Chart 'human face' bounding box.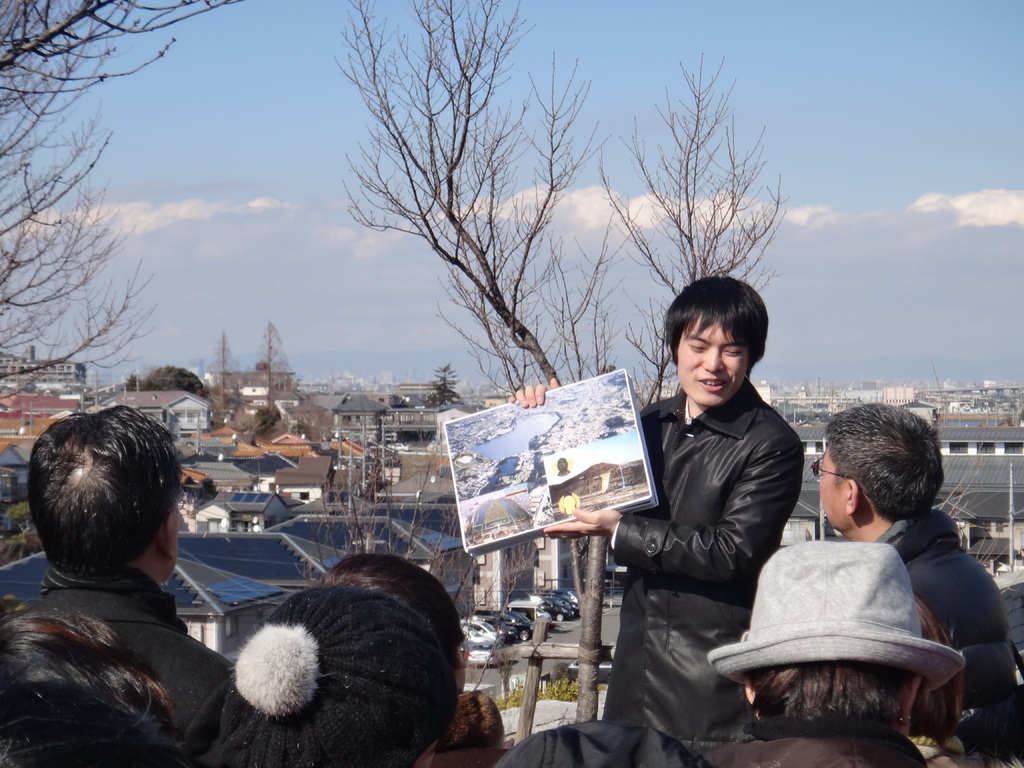
Charted: (x1=815, y1=445, x2=843, y2=528).
